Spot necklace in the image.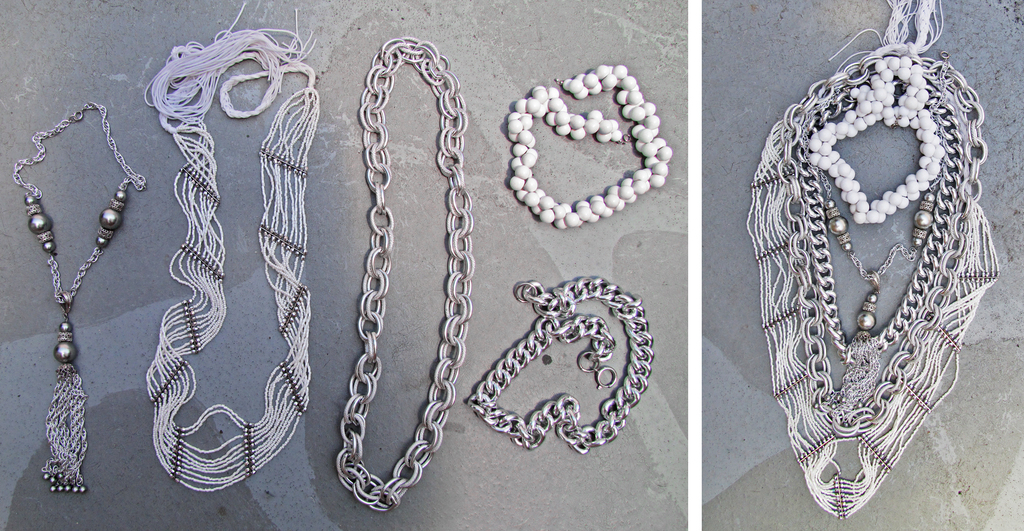
necklace found at Rect(508, 66, 675, 229).
